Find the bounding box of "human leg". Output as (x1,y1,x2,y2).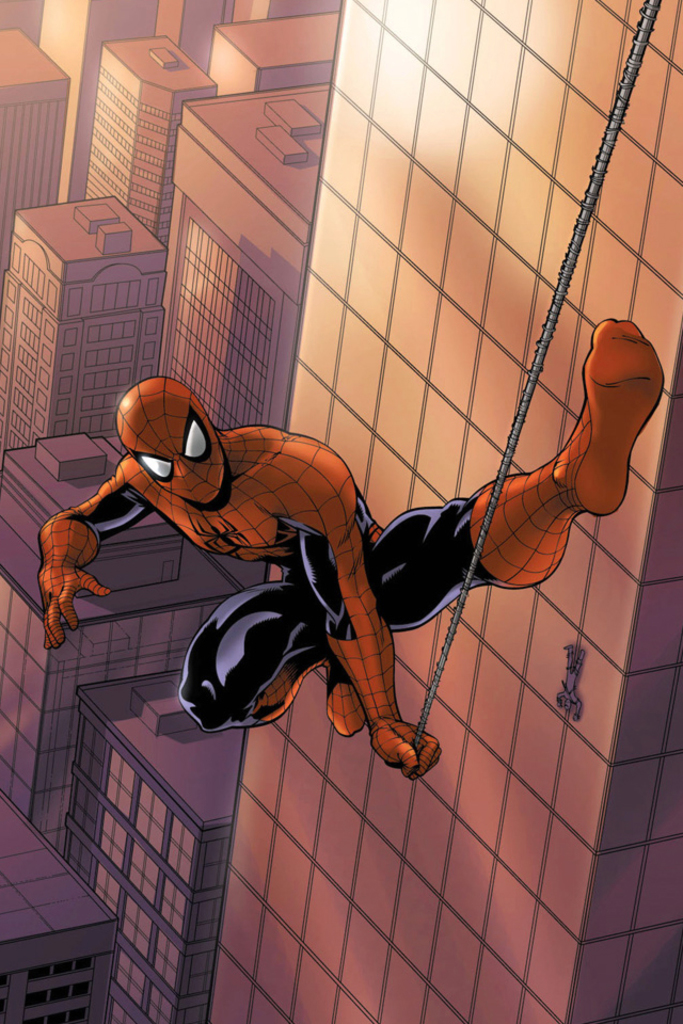
(170,576,372,741).
